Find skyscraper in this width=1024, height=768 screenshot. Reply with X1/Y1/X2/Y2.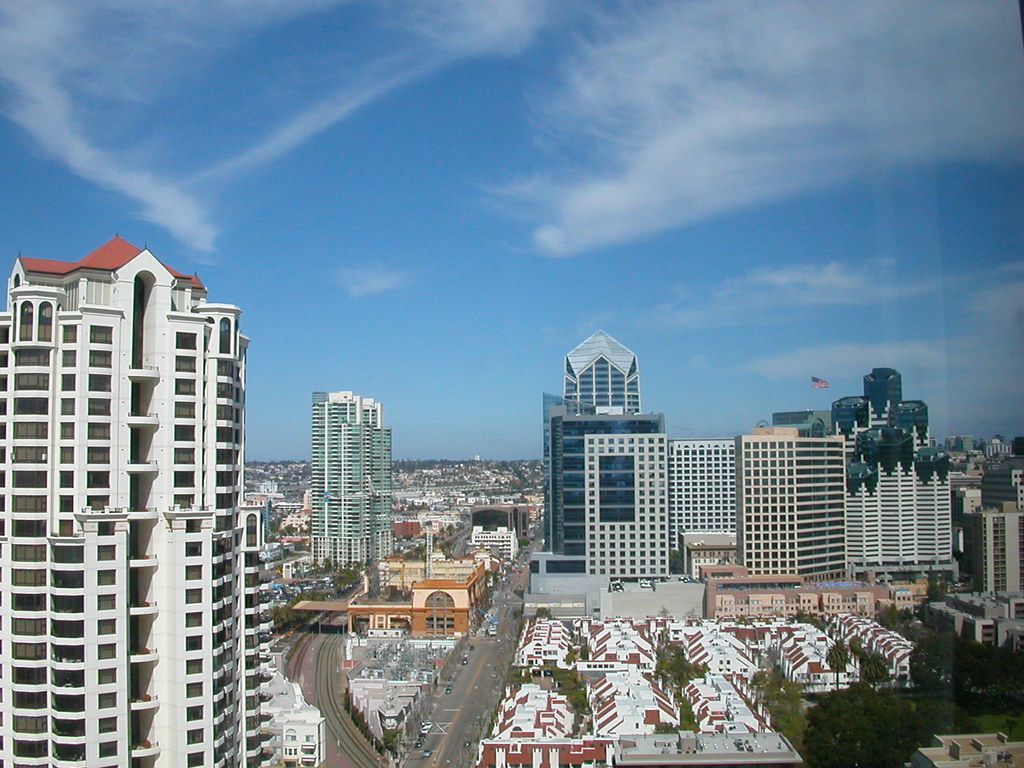
13/217/278/749.
